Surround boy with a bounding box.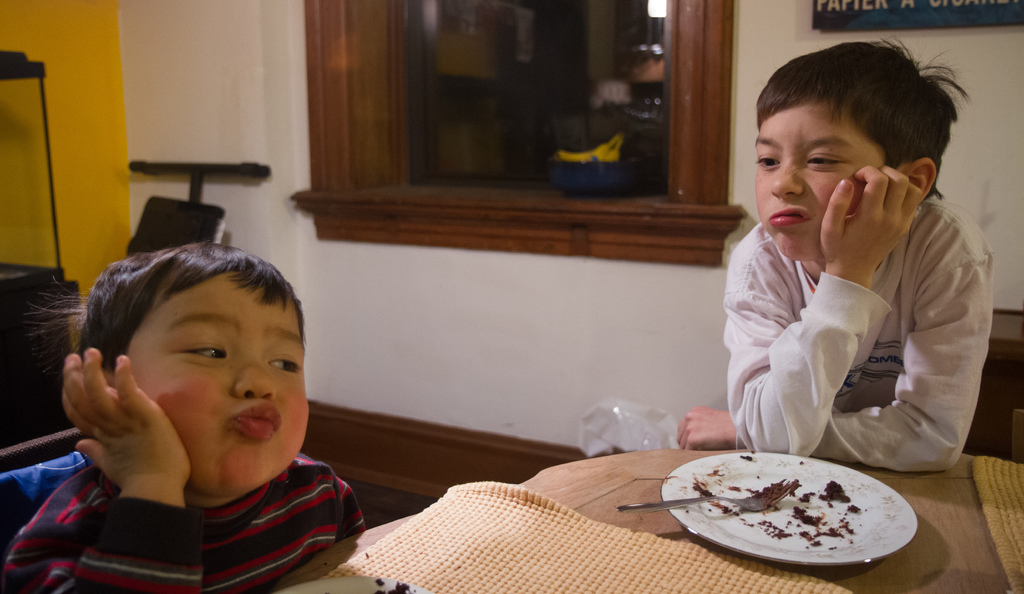
select_region(707, 35, 994, 502).
